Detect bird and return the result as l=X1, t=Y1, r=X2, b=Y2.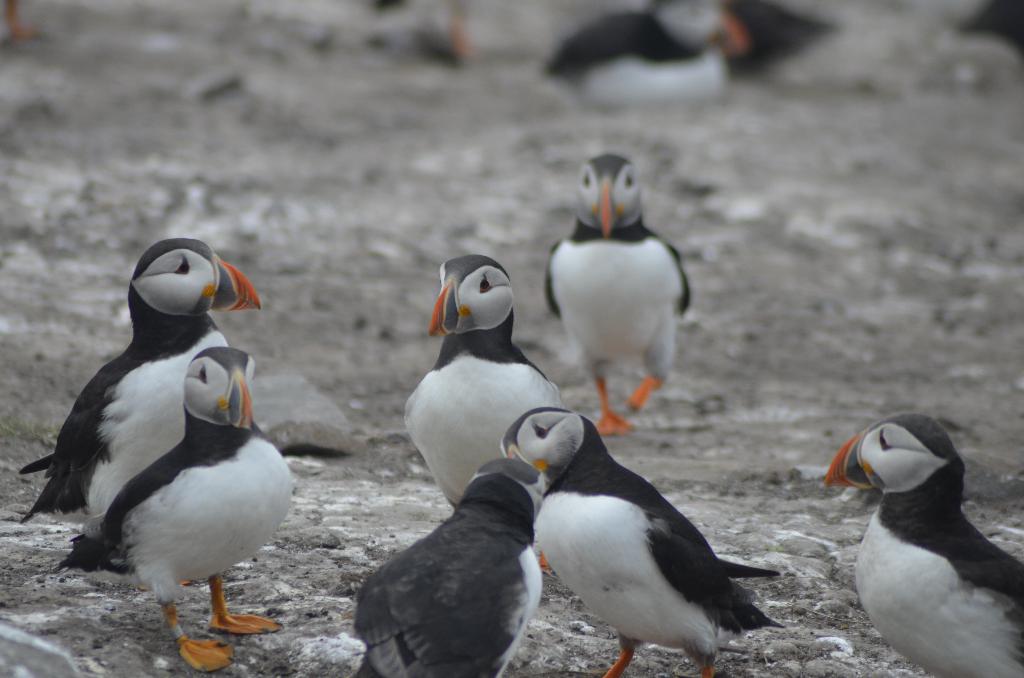
l=15, t=238, r=267, b=574.
